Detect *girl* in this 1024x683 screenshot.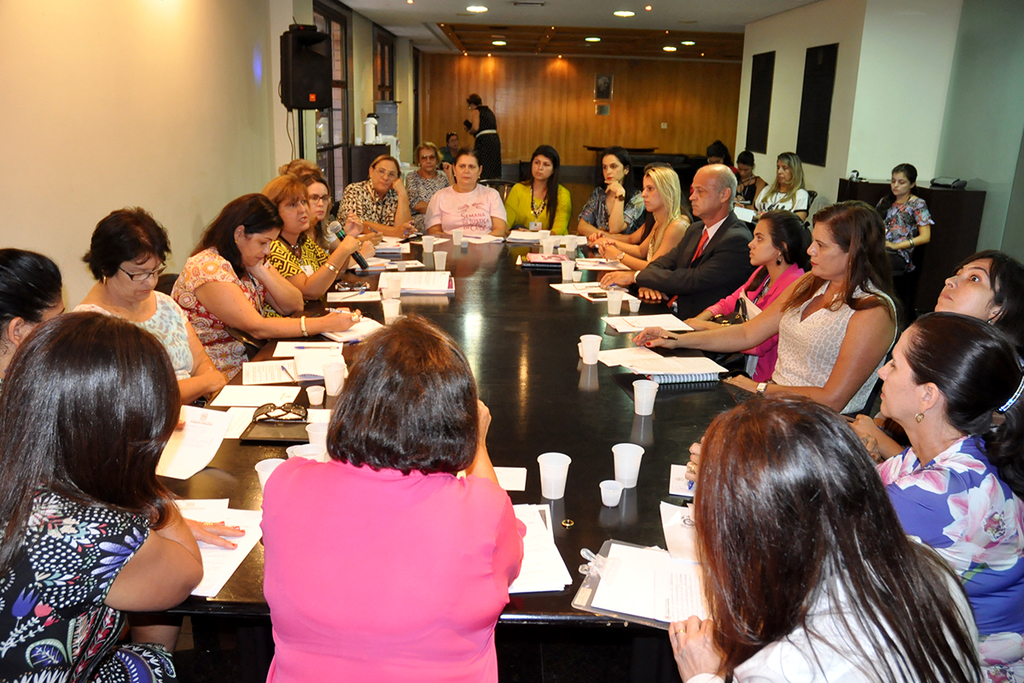
Detection: bbox(753, 158, 801, 228).
